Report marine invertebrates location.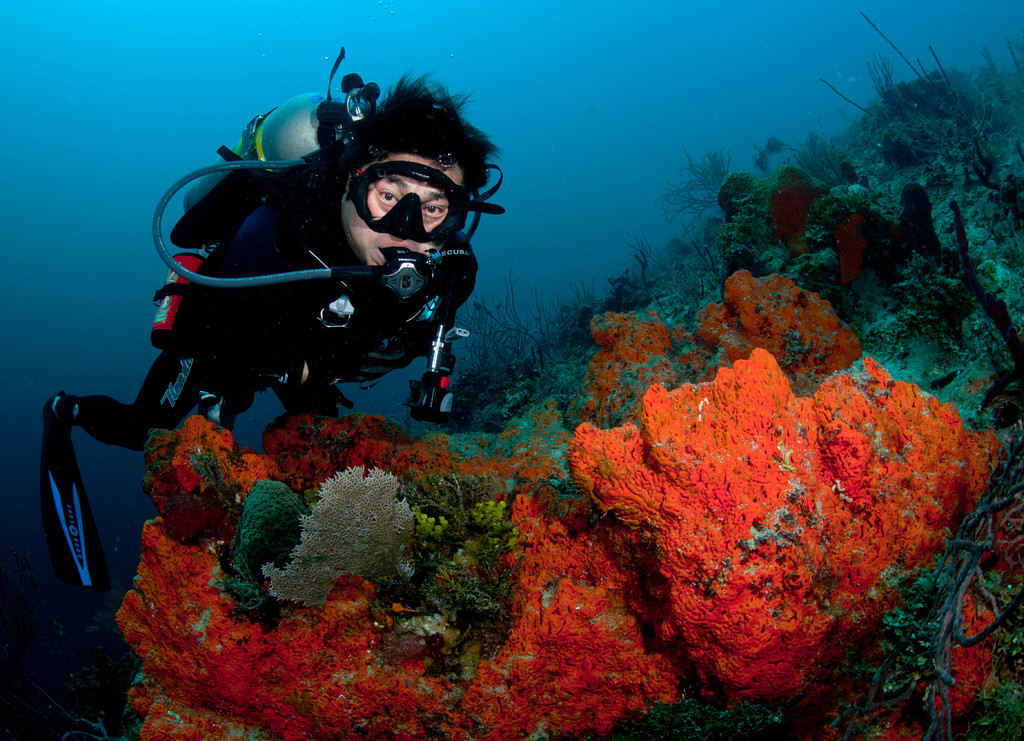
Report: region(260, 452, 455, 605).
